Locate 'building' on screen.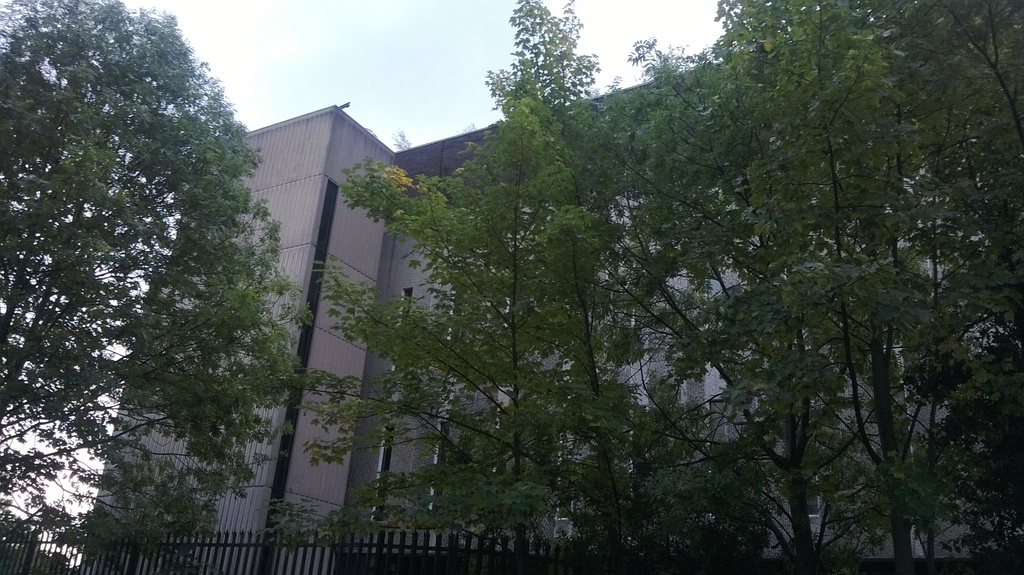
On screen at [x1=79, y1=47, x2=1023, y2=573].
